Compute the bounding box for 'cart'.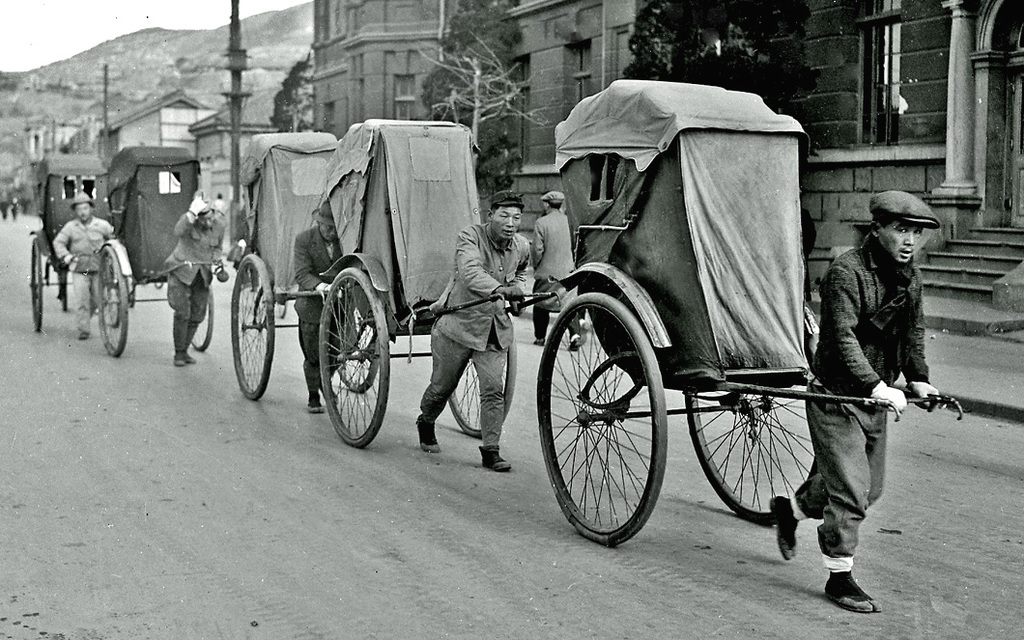
box=[27, 151, 114, 335].
